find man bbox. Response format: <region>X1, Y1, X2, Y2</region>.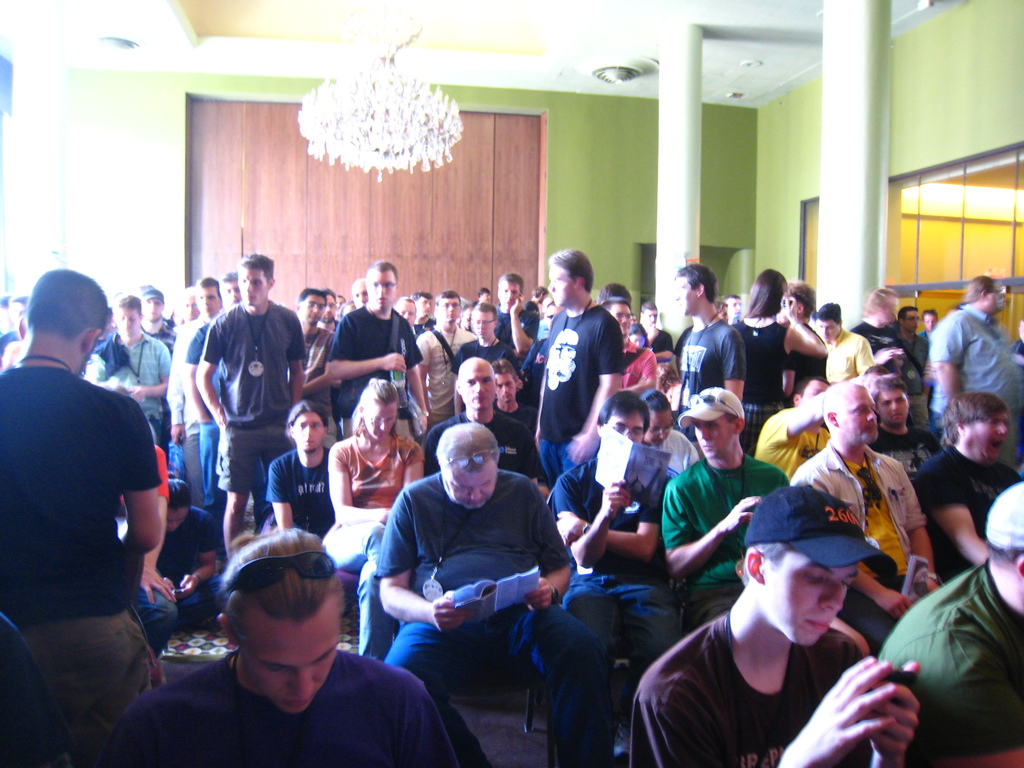
<region>422, 351, 568, 479</region>.
